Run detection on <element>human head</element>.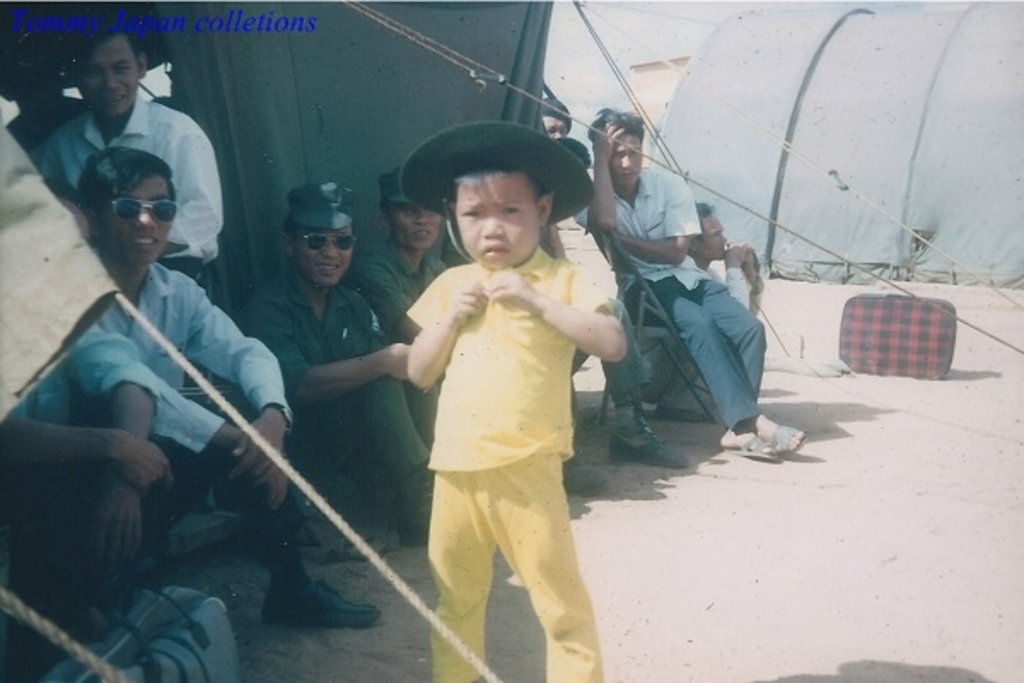
Result: 686/201/727/254.
